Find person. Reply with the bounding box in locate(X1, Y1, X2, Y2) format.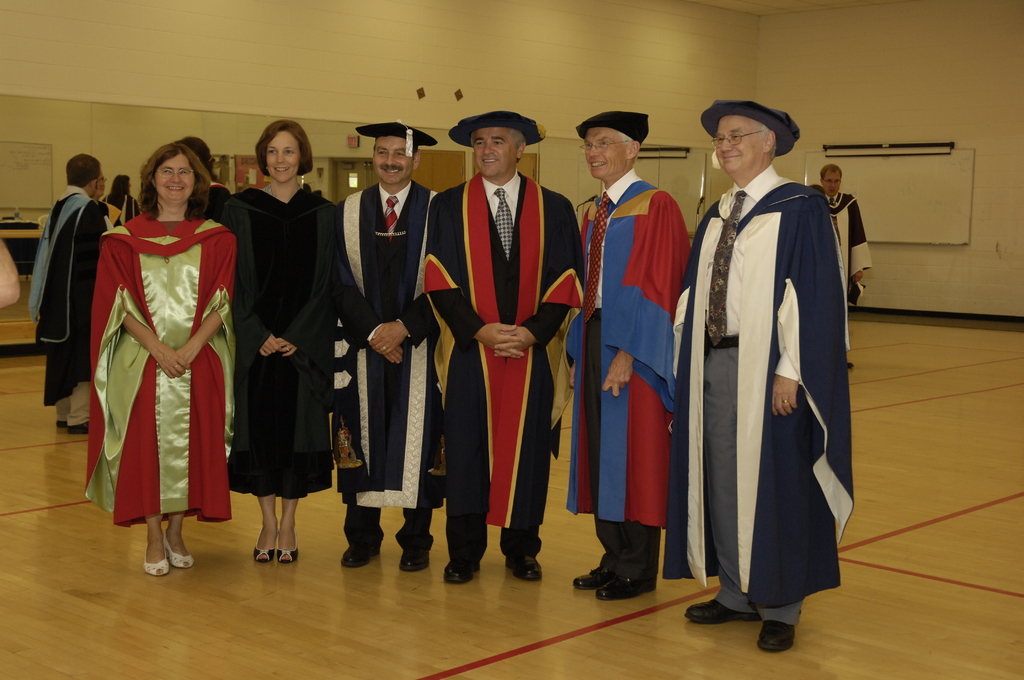
locate(179, 136, 228, 222).
